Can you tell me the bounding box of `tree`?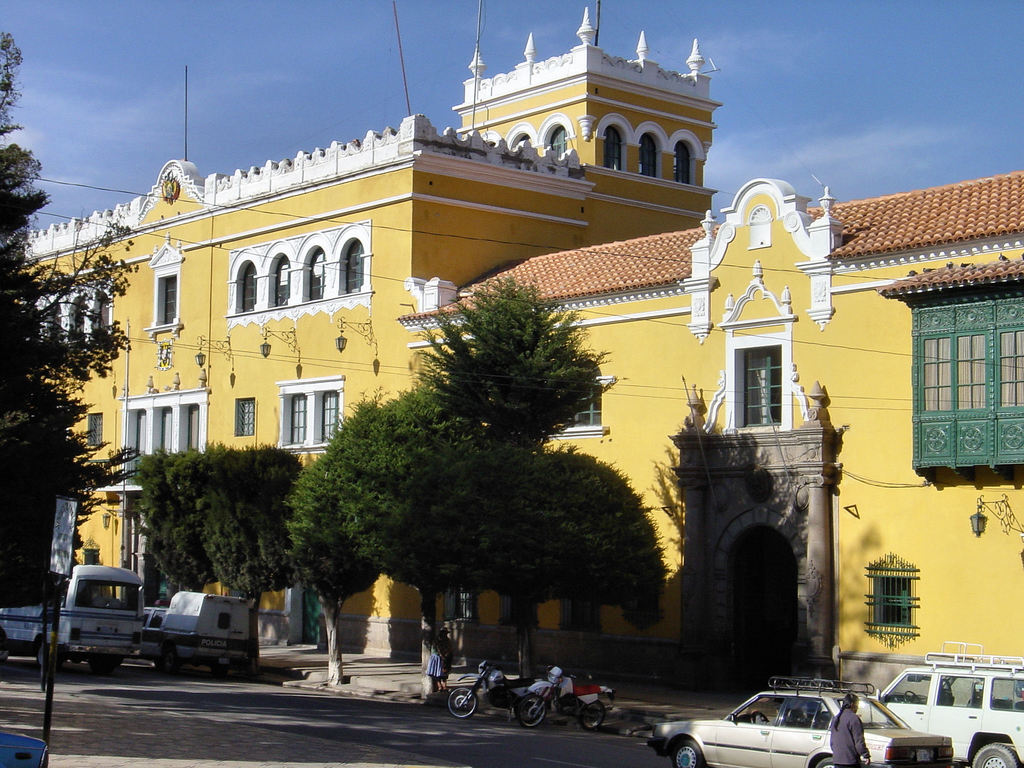
324/385/489/681.
